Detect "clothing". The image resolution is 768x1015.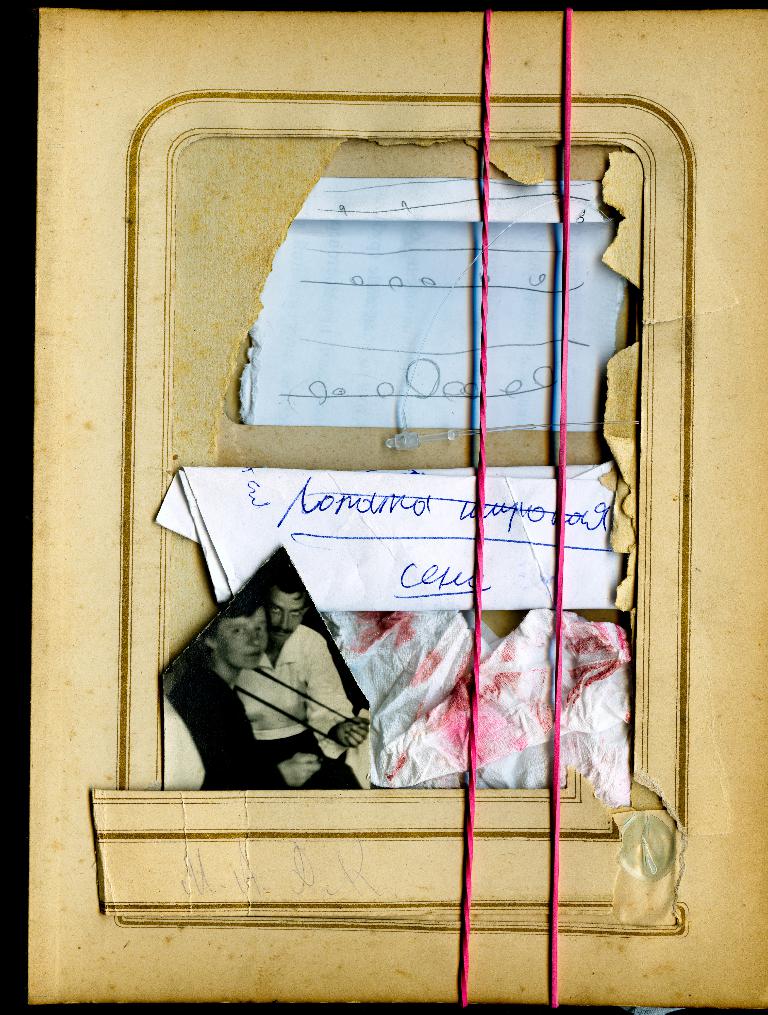
[167,657,356,792].
